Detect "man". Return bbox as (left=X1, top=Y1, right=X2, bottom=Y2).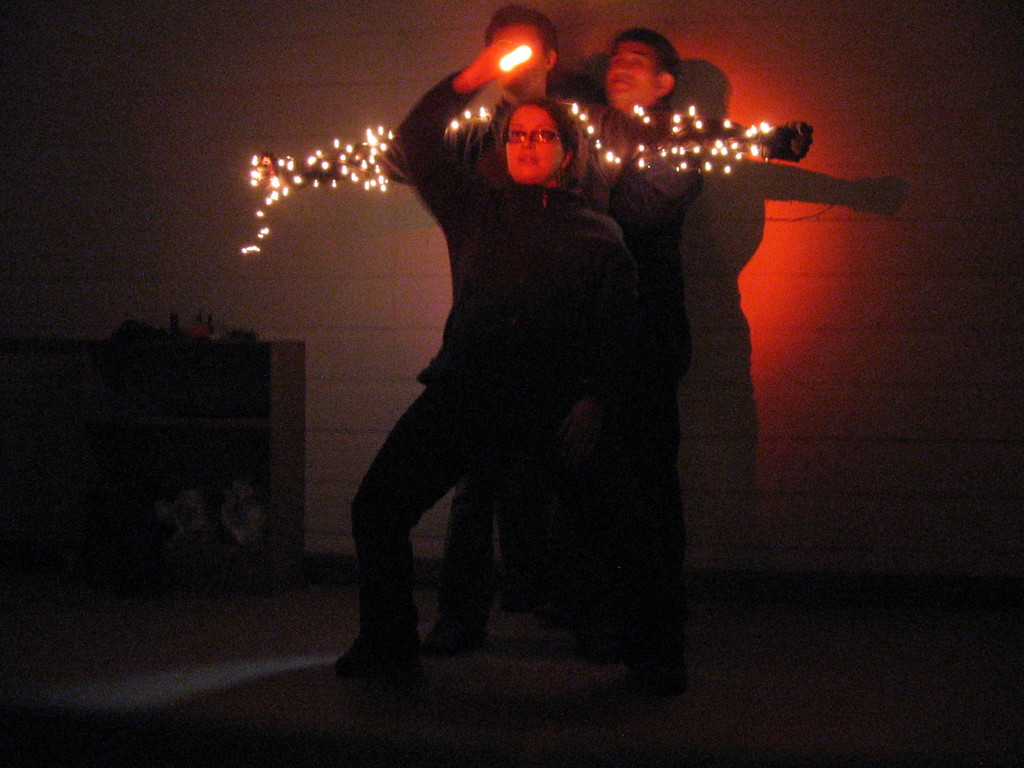
(left=568, top=29, right=712, bottom=688).
